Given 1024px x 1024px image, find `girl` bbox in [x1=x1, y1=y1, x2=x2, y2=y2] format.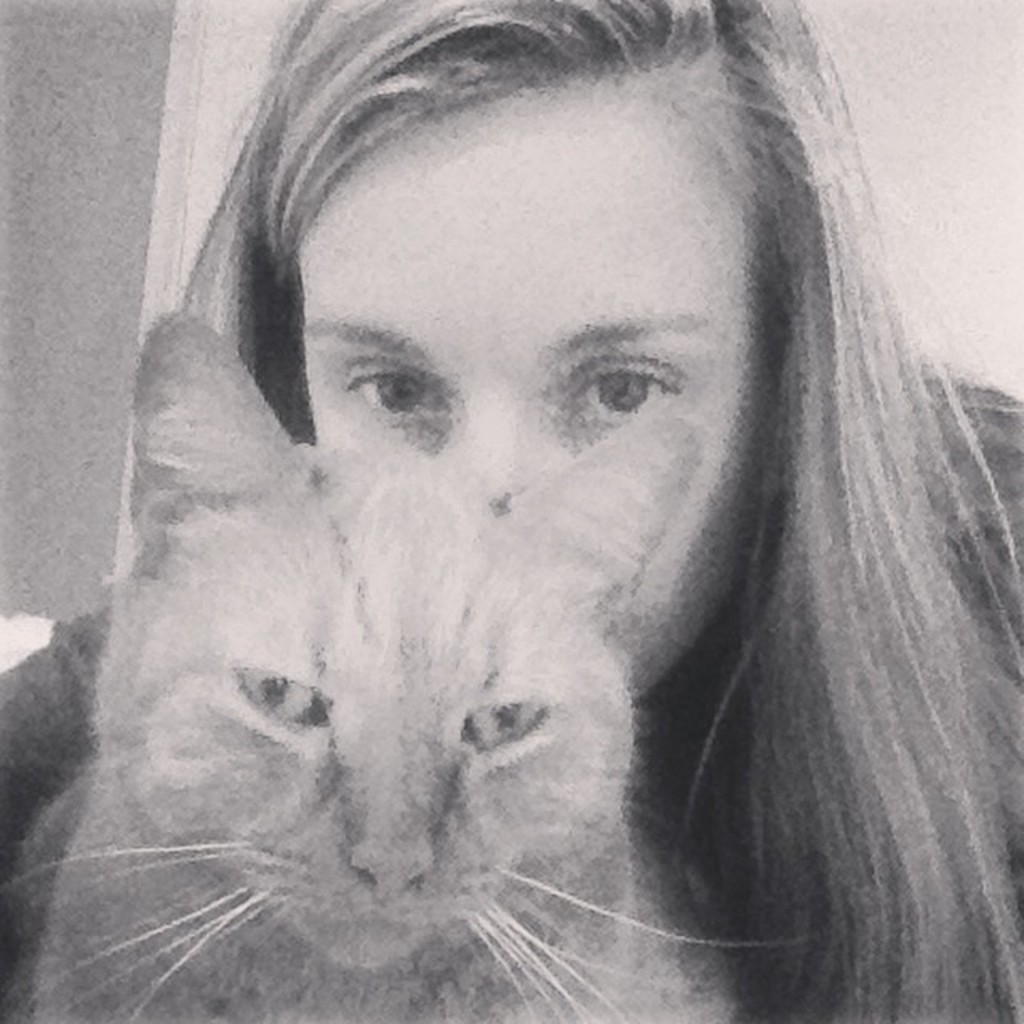
[x1=0, y1=0, x2=1022, y2=1022].
